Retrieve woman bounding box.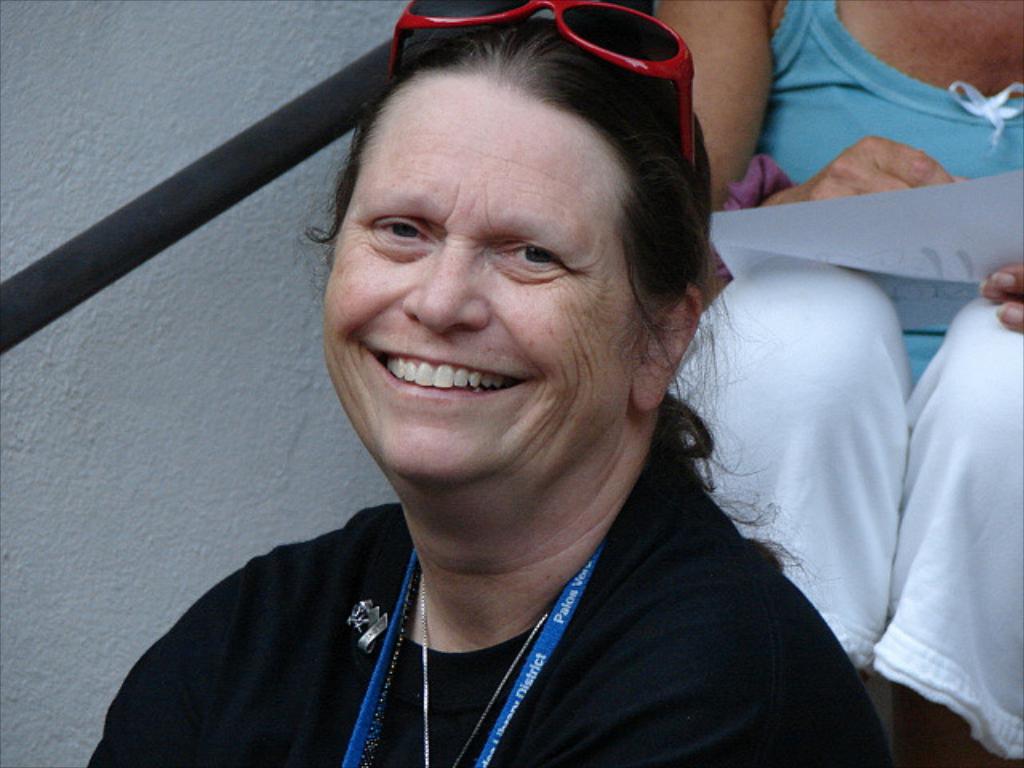
Bounding box: crop(91, 0, 890, 765).
